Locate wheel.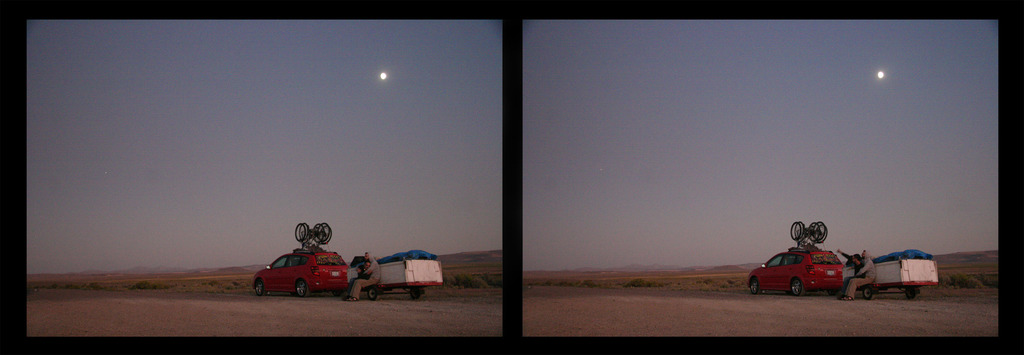
Bounding box: l=293, t=278, r=310, b=300.
